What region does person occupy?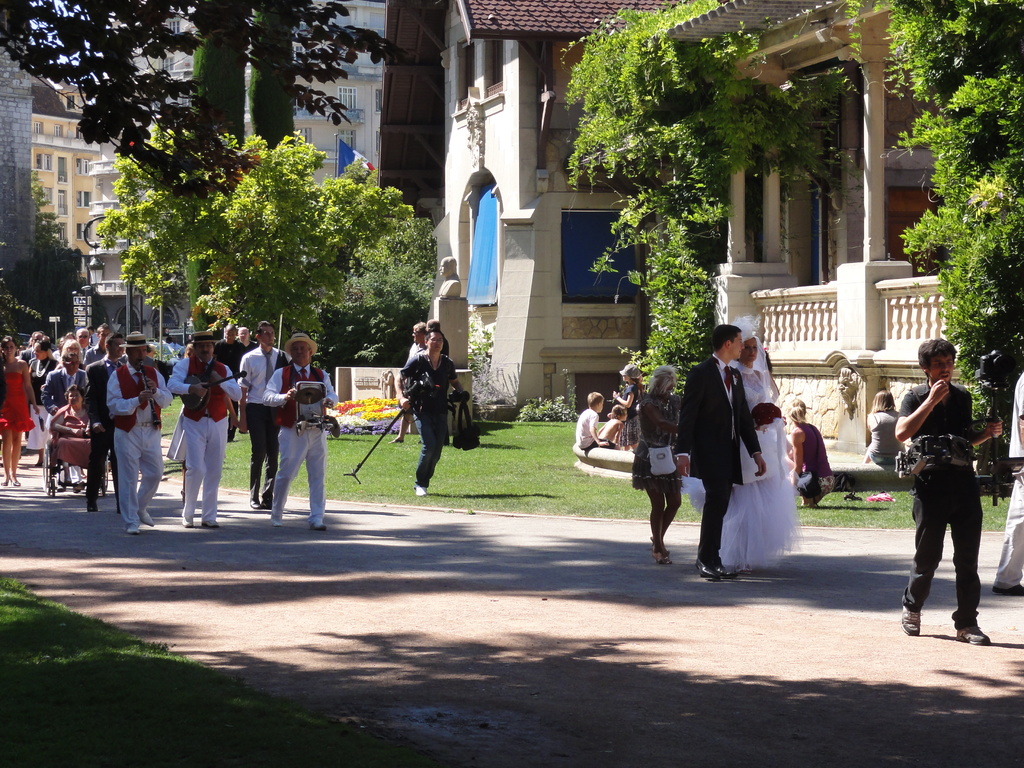
bbox=(837, 367, 863, 413).
